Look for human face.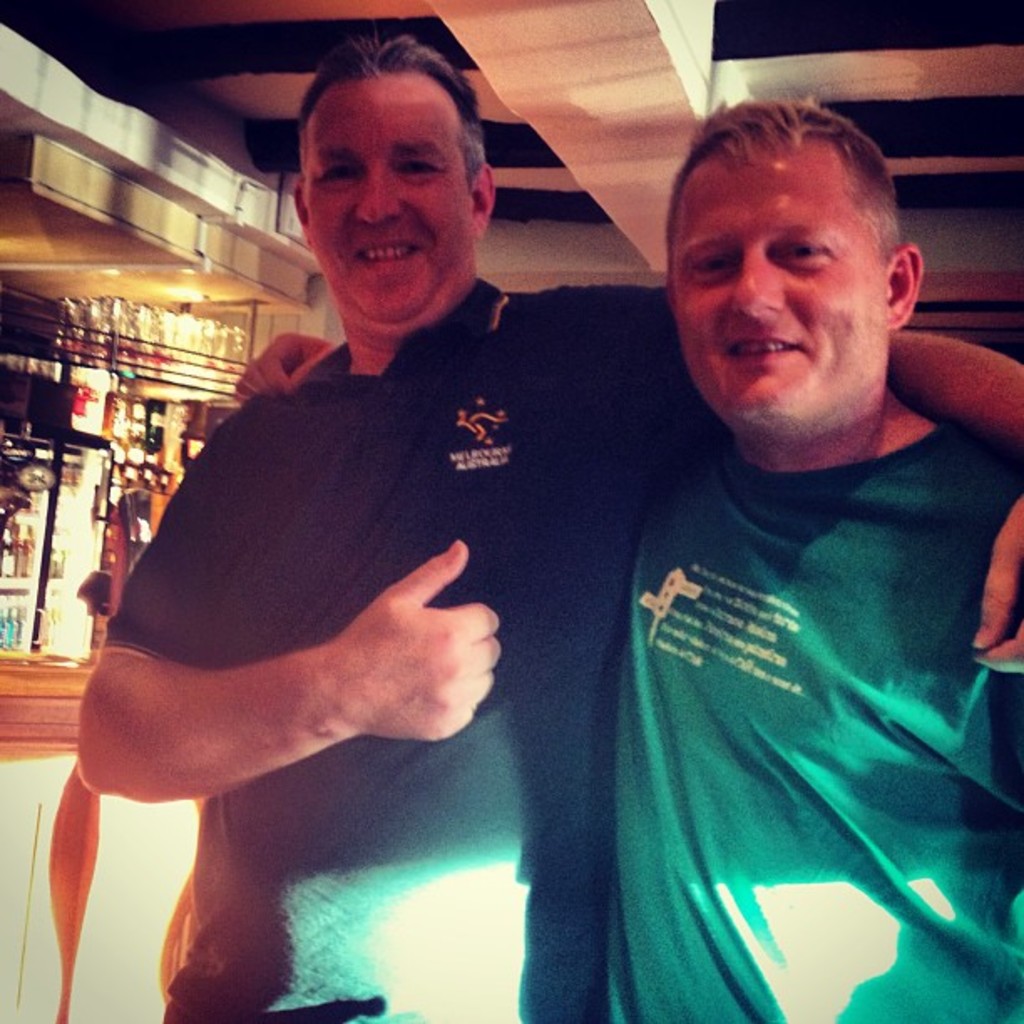
Found: [674,124,892,437].
